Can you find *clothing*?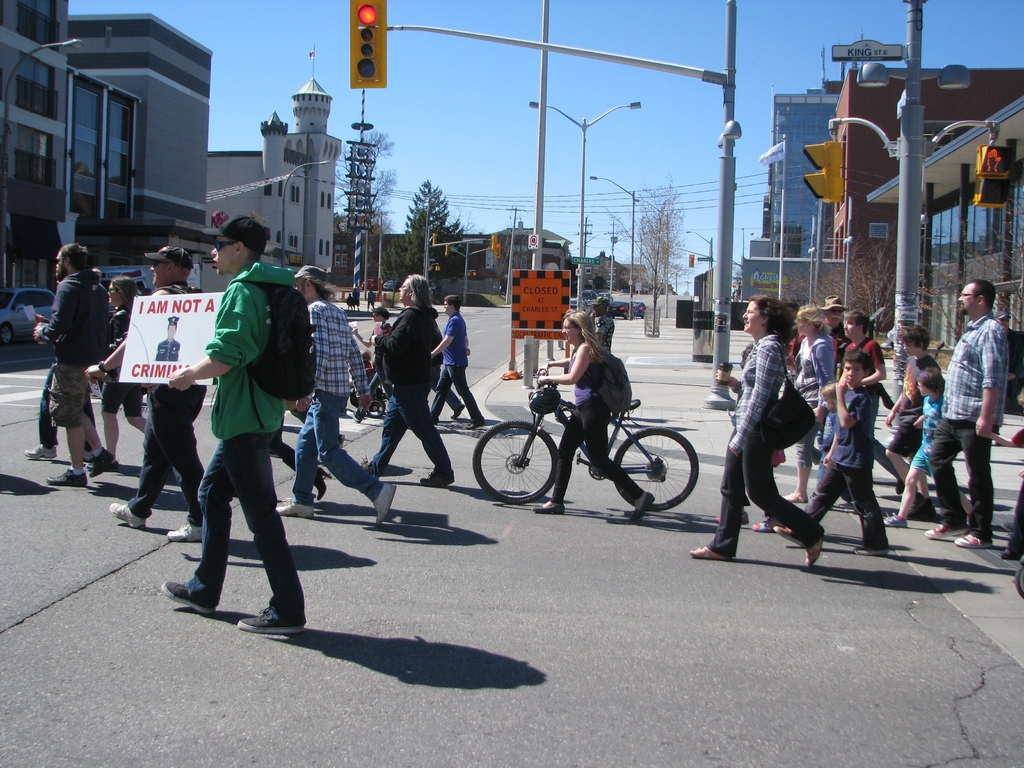
Yes, bounding box: (x1=1008, y1=428, x2=1023, y2=557).
